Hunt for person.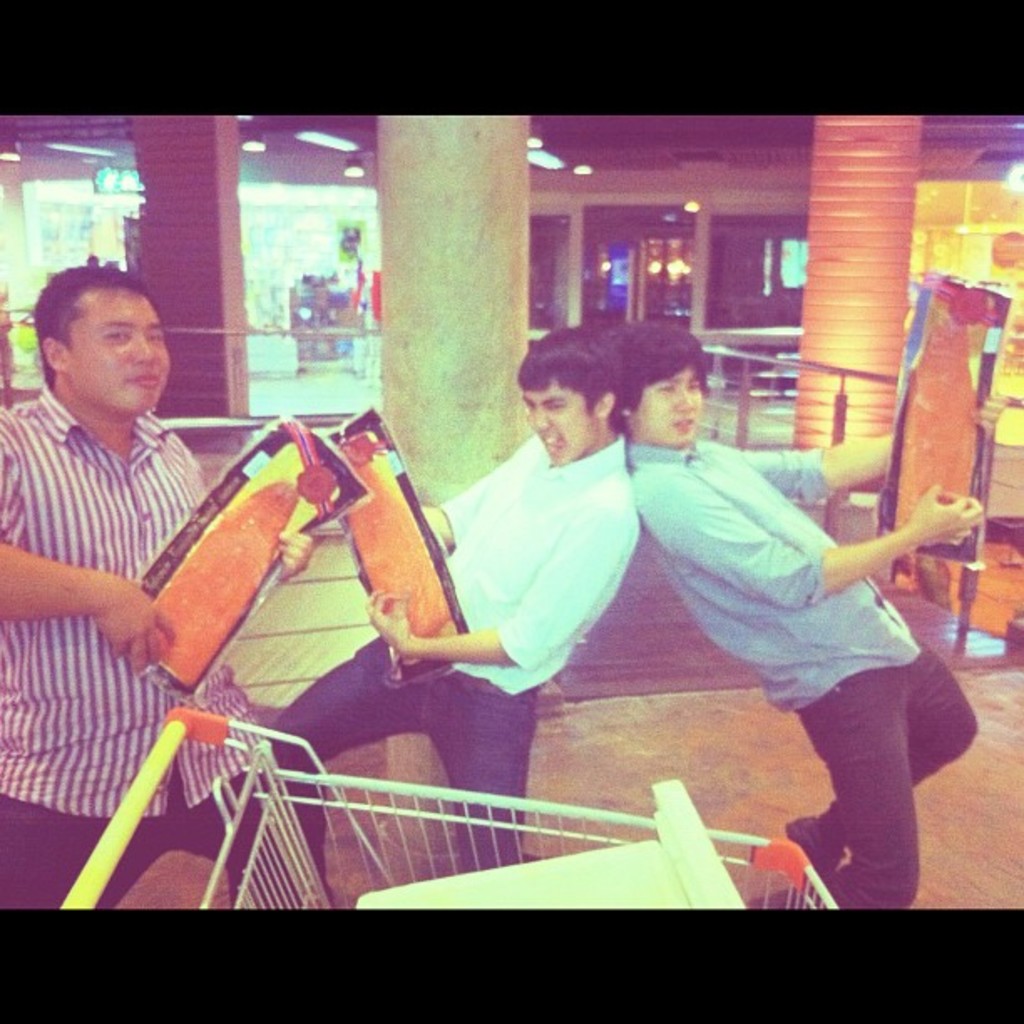
Hunted down at <region>266, 323, 641, 905</region>.
